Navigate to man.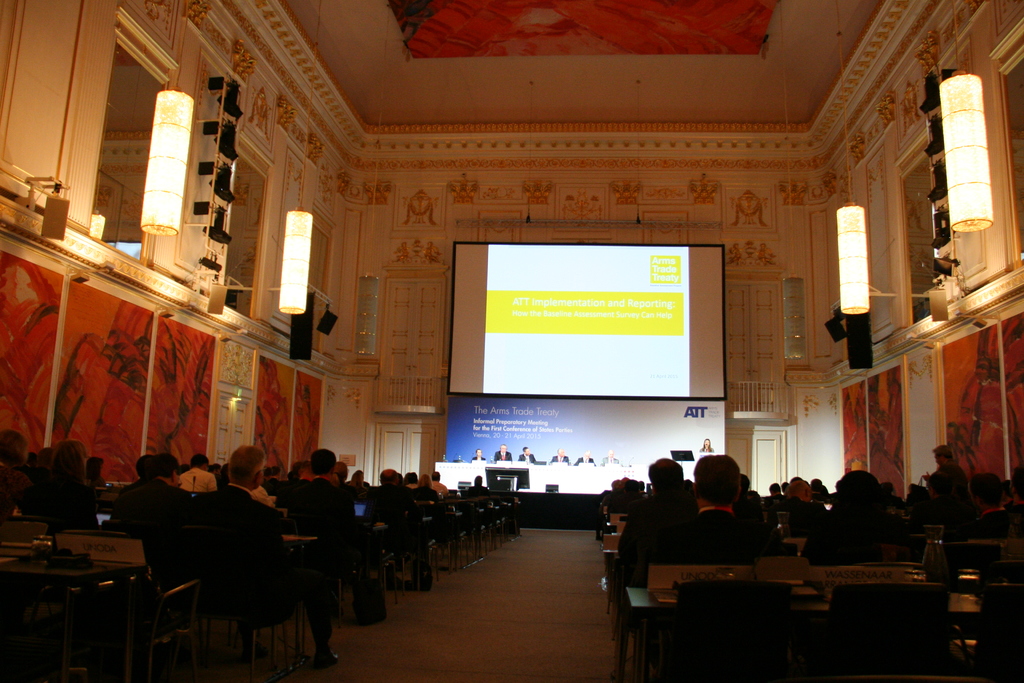
Navigation target: 606:449:618:460.
